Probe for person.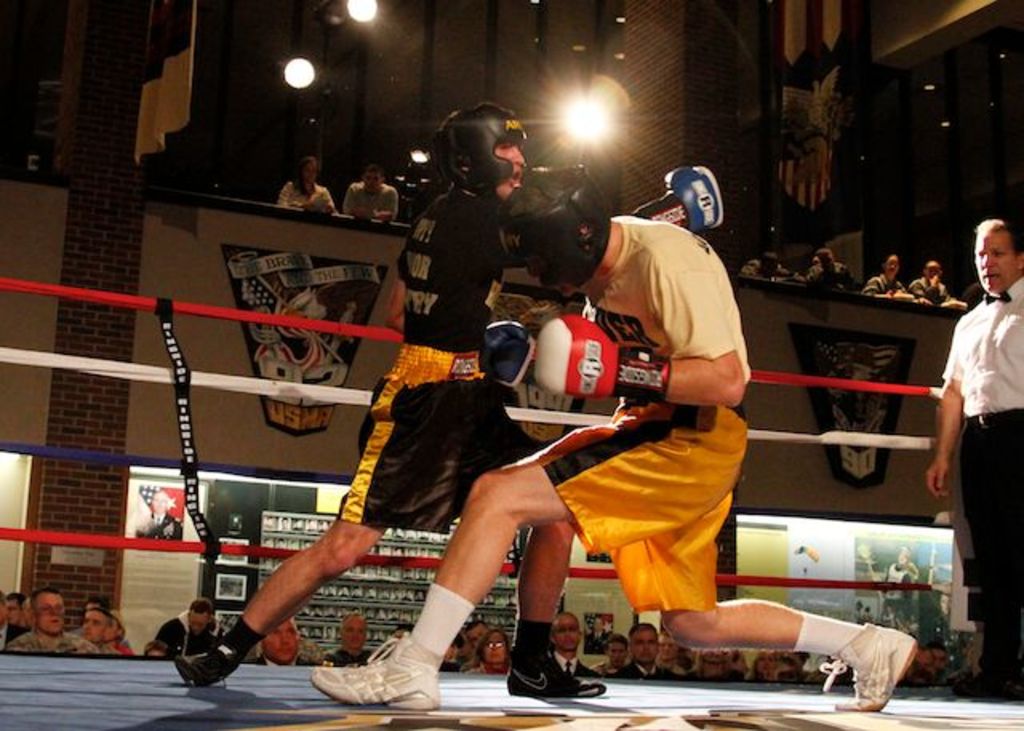
Probe result: 240 611 318 670.
